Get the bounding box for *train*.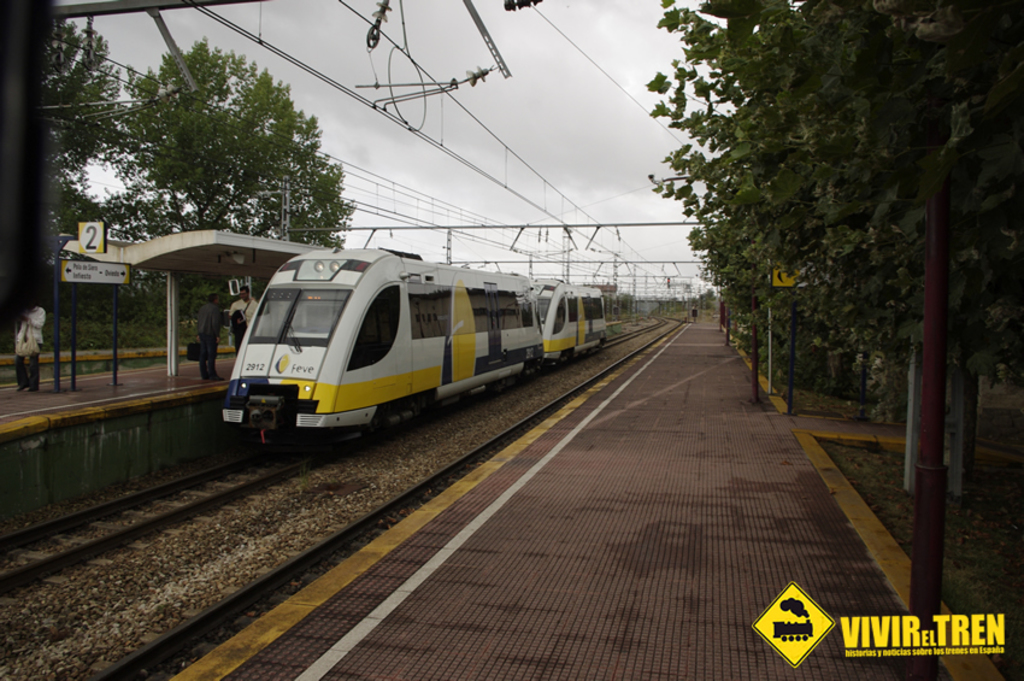
Rect(219, 246, 605, 442).
